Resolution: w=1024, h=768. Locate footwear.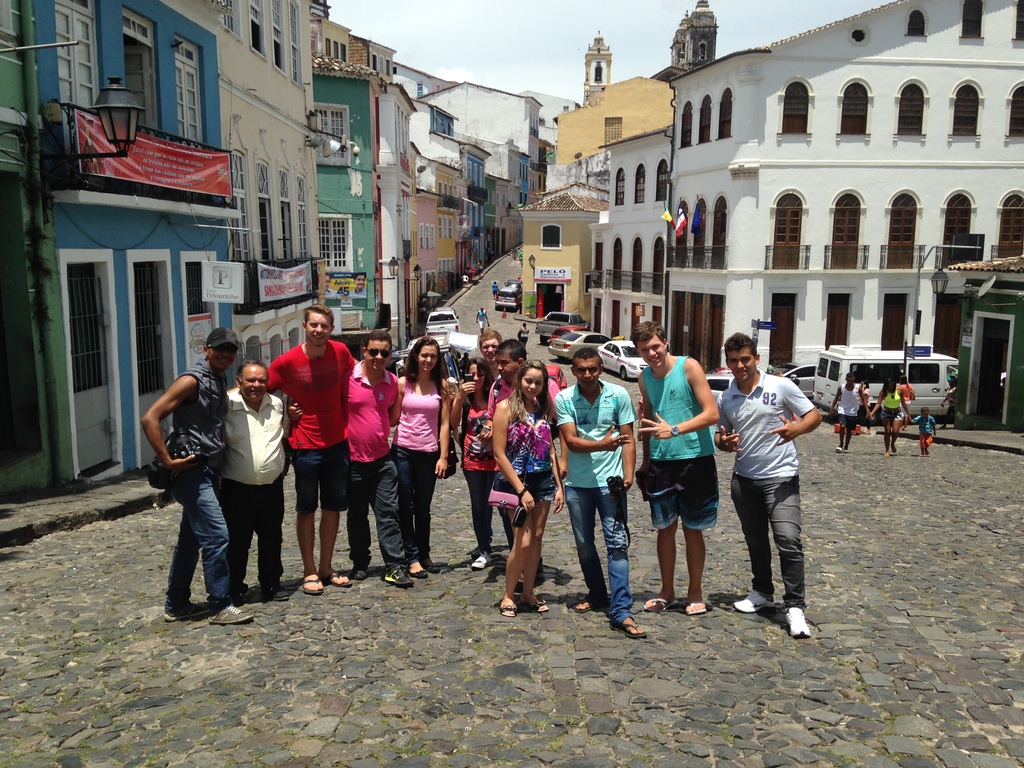
pyautogui.locateOnScreen(228, 584, 252, 602).
